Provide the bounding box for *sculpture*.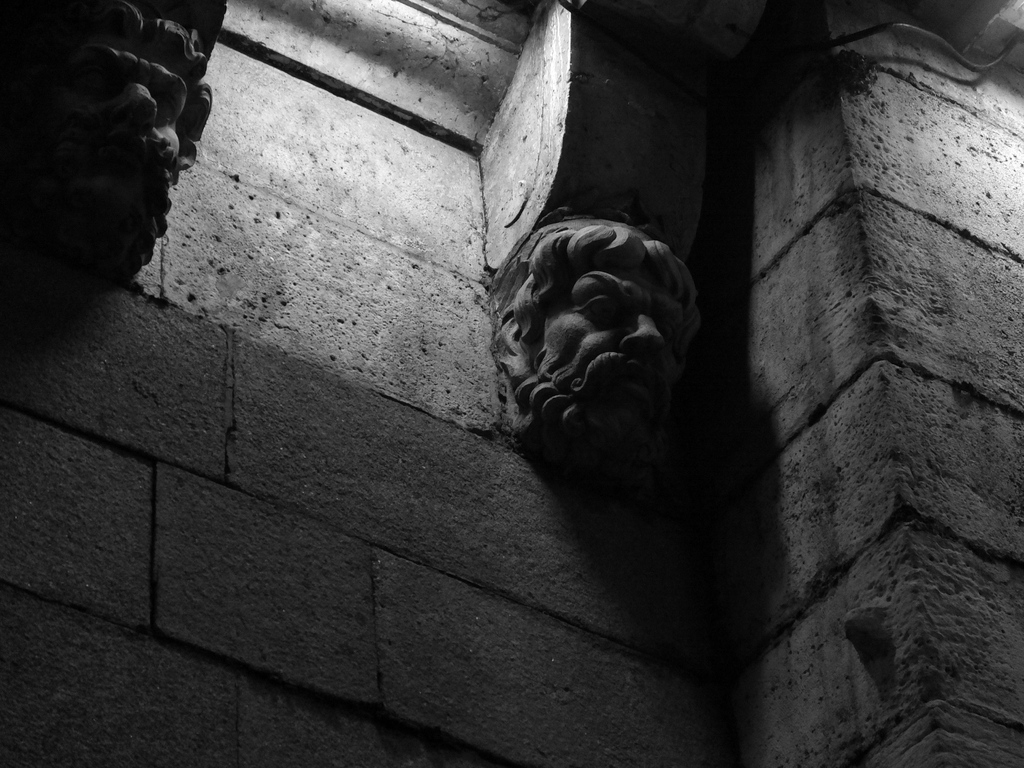
<box>477,208,685,502</box>.
